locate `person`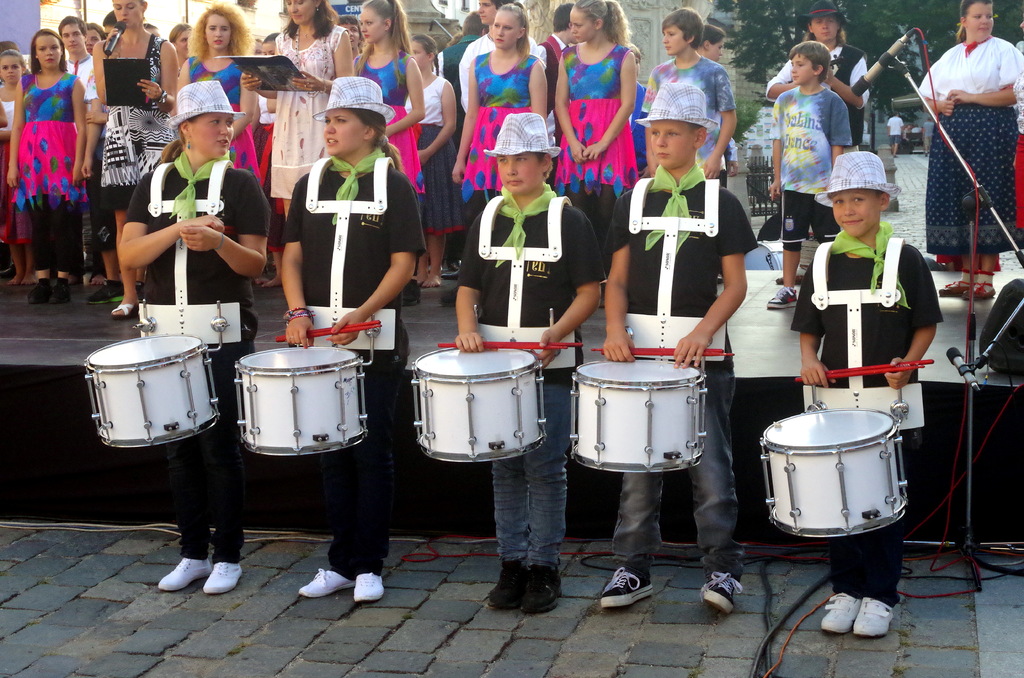
[785,149,943,635]
